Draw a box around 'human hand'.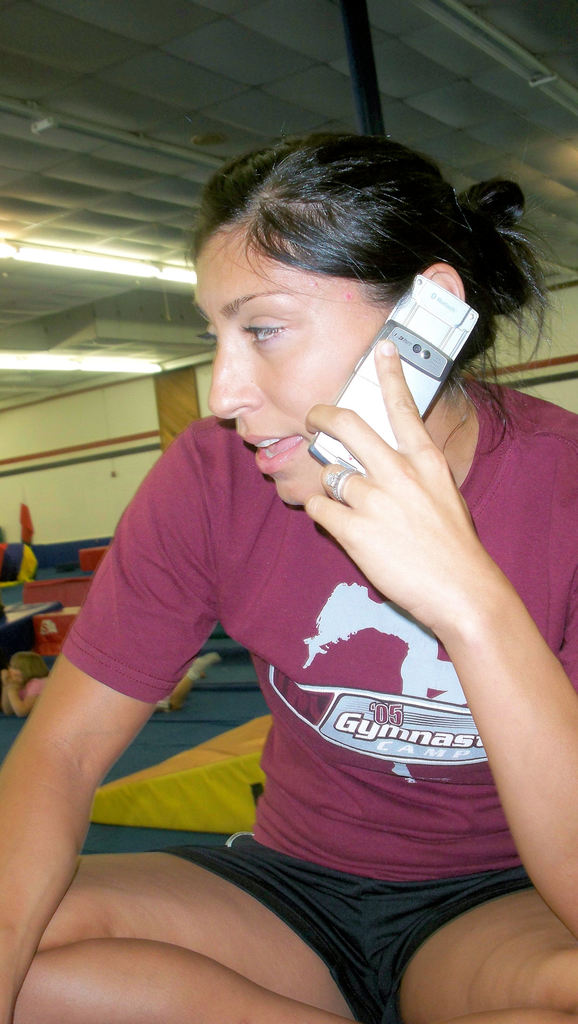
[0, 413, 223, 1023].
